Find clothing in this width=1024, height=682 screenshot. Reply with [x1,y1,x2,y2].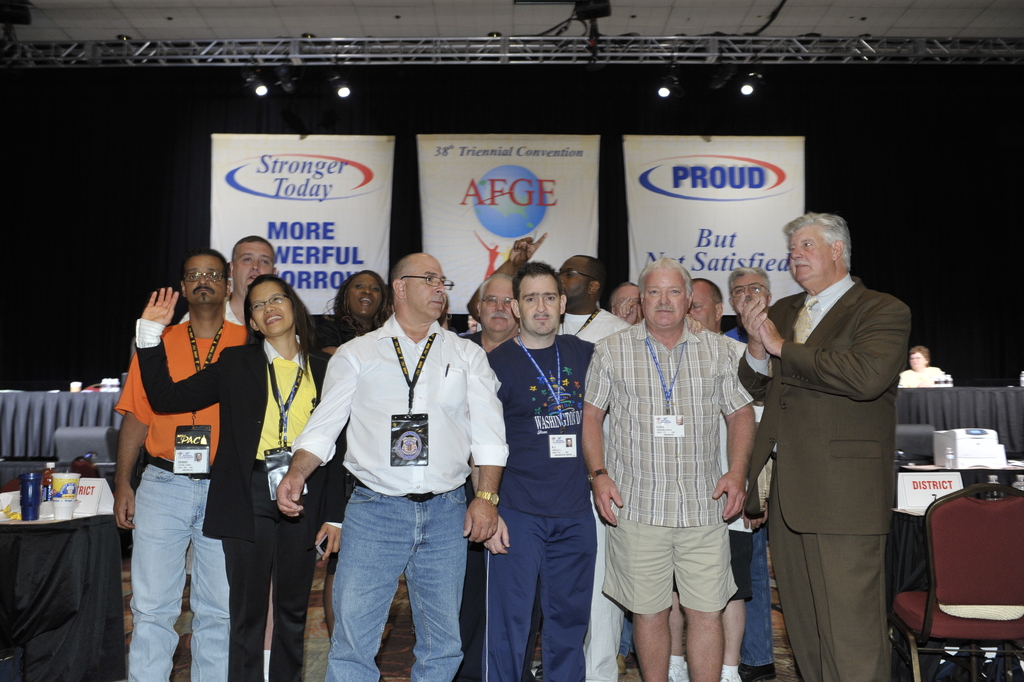
[577,328,766,614].
